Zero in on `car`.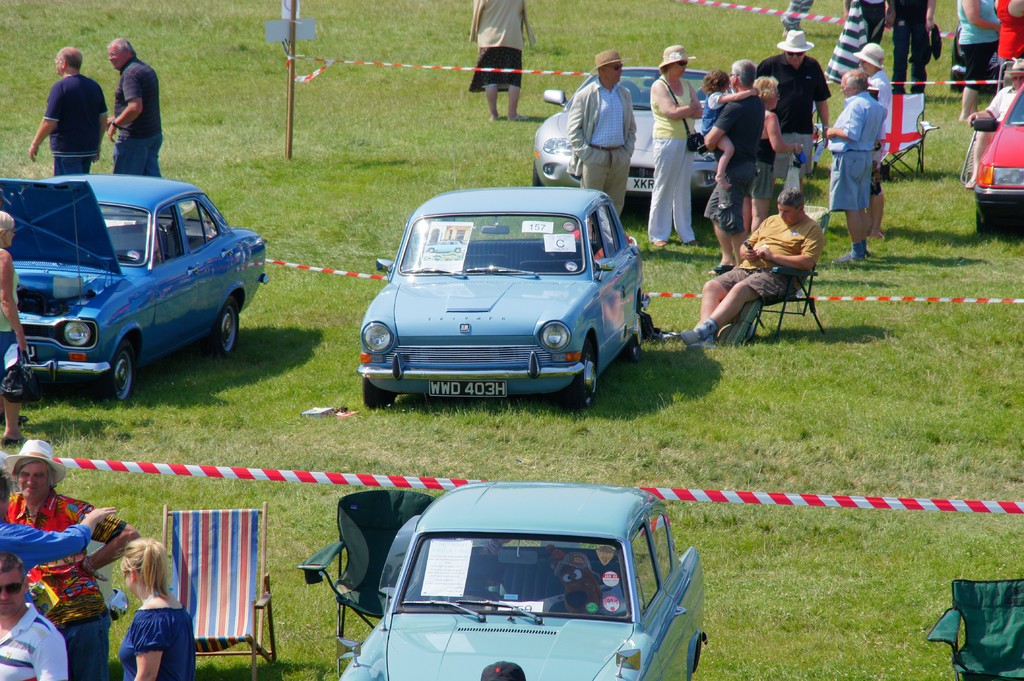
Zeroed in: Rect(360, 187, 648, 403).
